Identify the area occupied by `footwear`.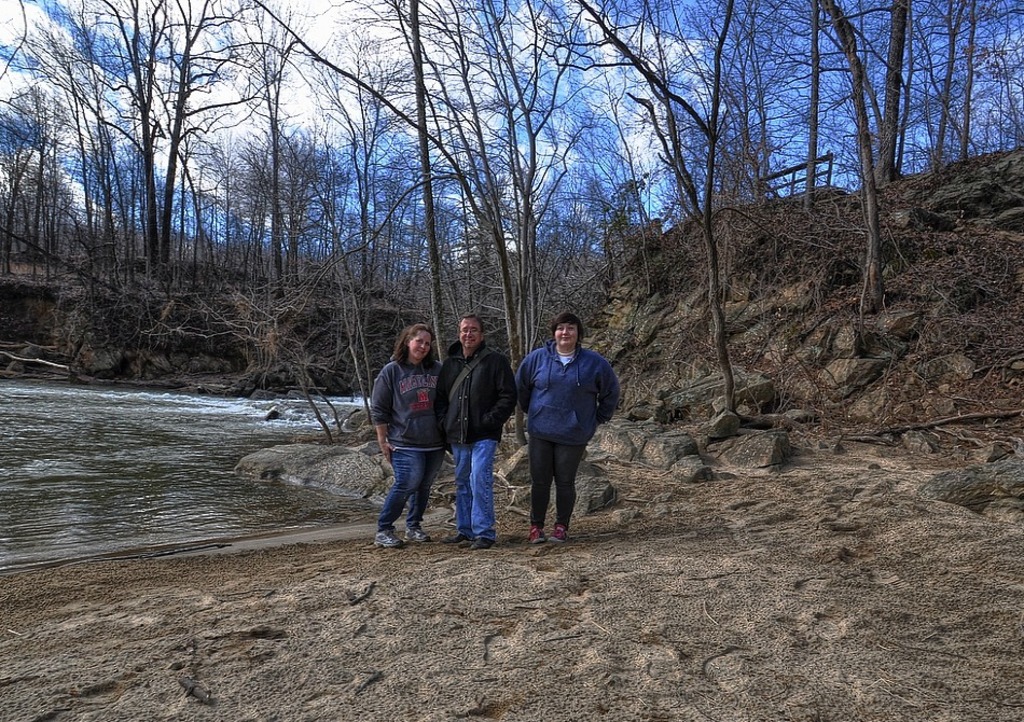
Area: locate(403, 527, 429, 543).
